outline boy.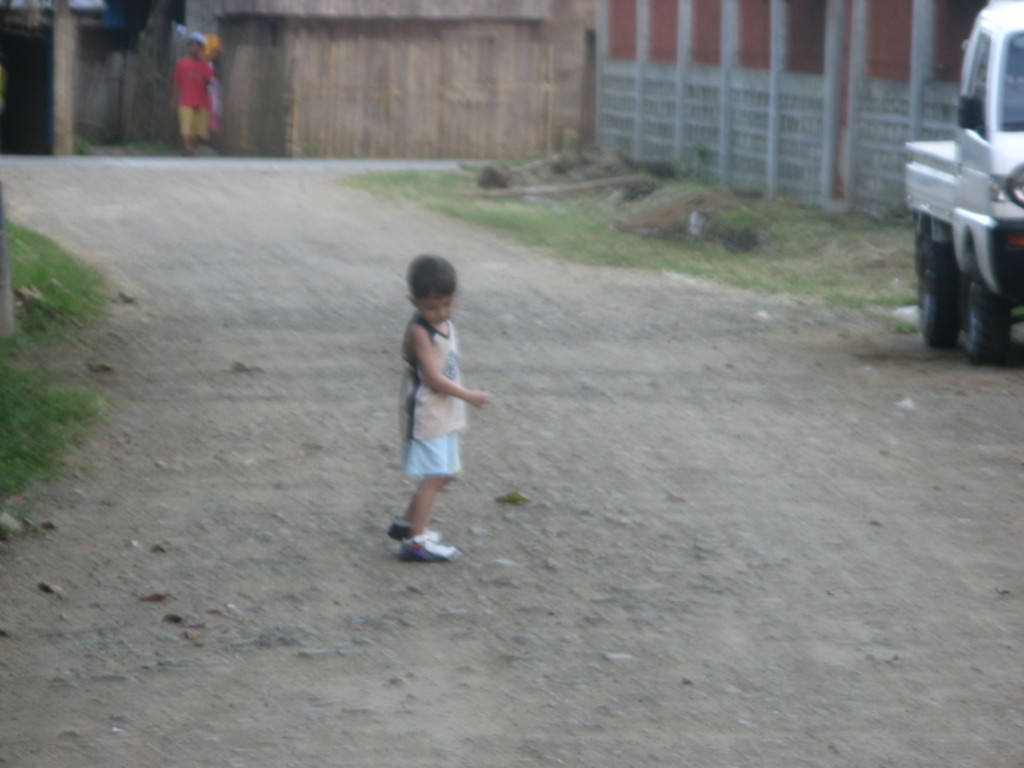
Outline: box=[392, 253, 495, 563].
